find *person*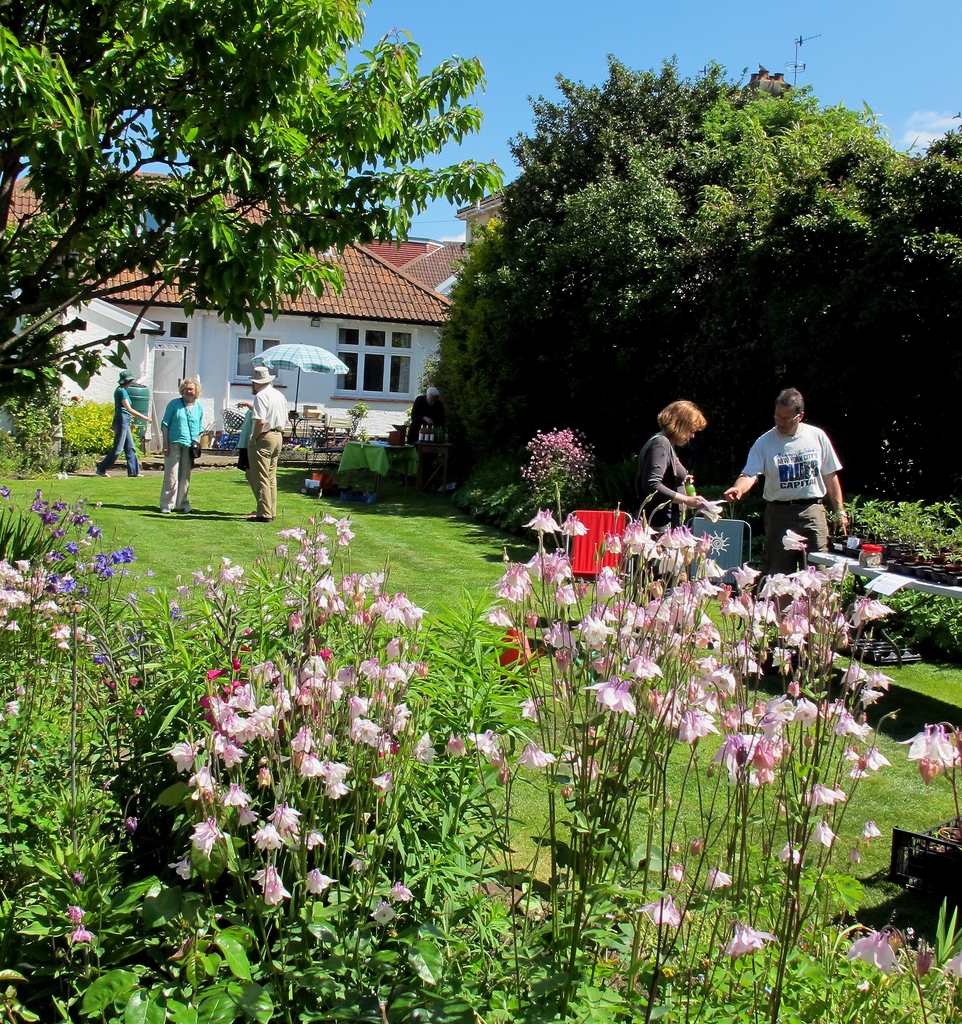
left=649, top=380, right=736, bottom=525
